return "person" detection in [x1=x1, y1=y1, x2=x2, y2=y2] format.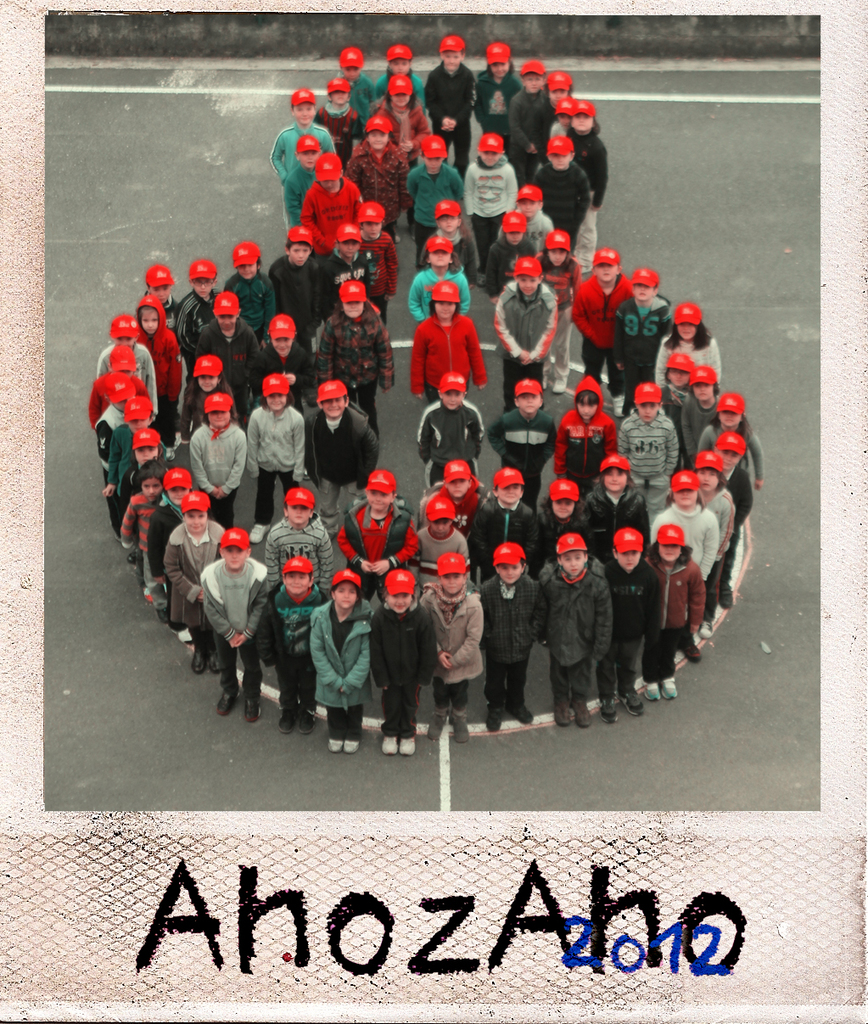
[x1=238, y1=372, x2=312, y2=540].
